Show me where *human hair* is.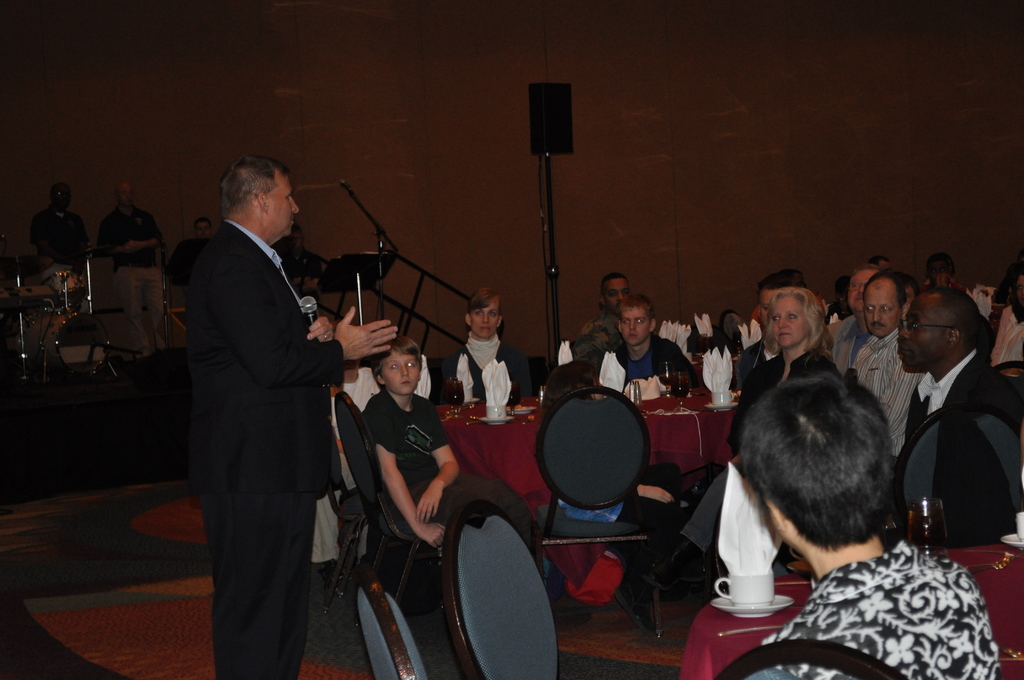
*human hair* is at rect(196, 218, 213, 230).
